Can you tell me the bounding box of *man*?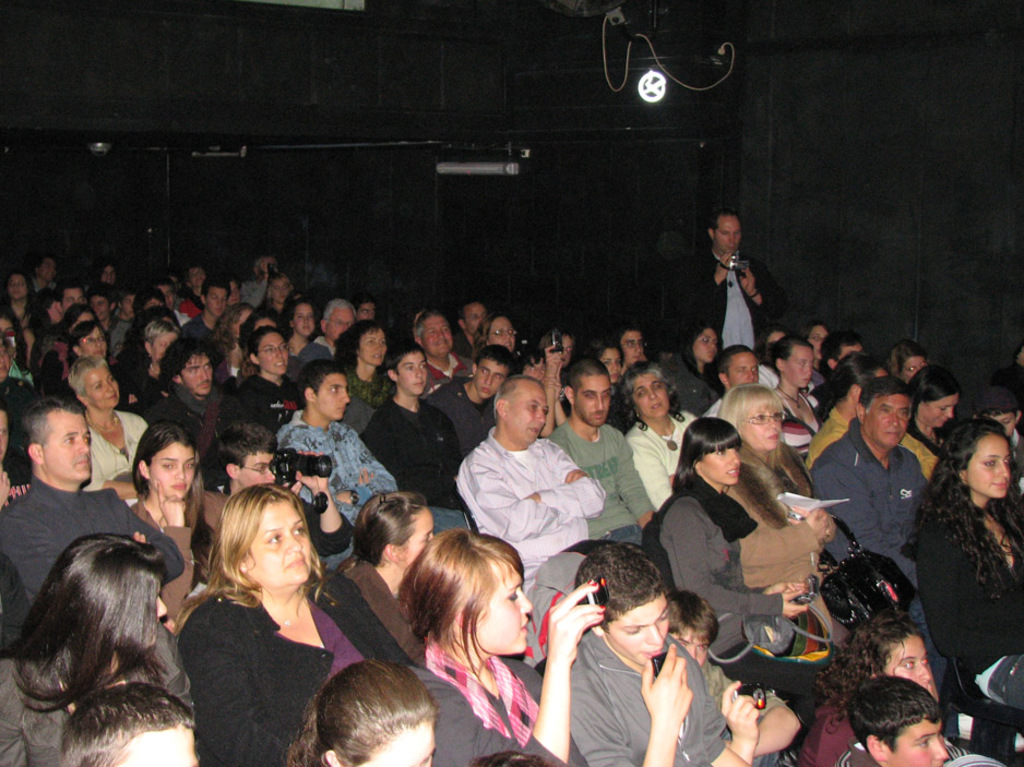
(84, 283, 121, 359).
